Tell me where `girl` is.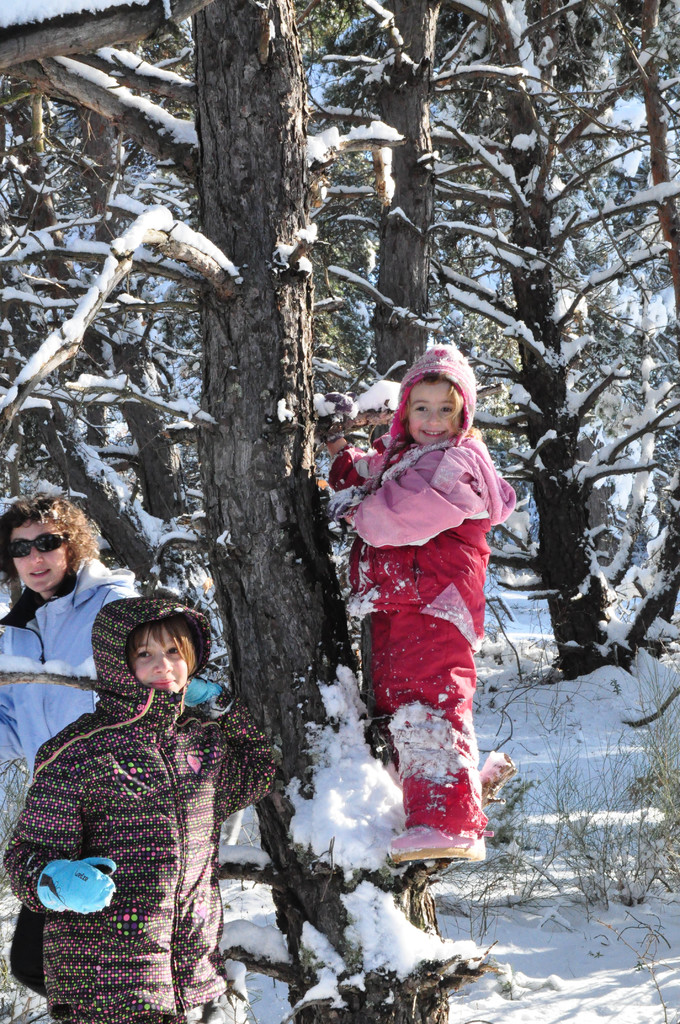
`girl` is at left=11, top=596, right=280, bottom=1023.
